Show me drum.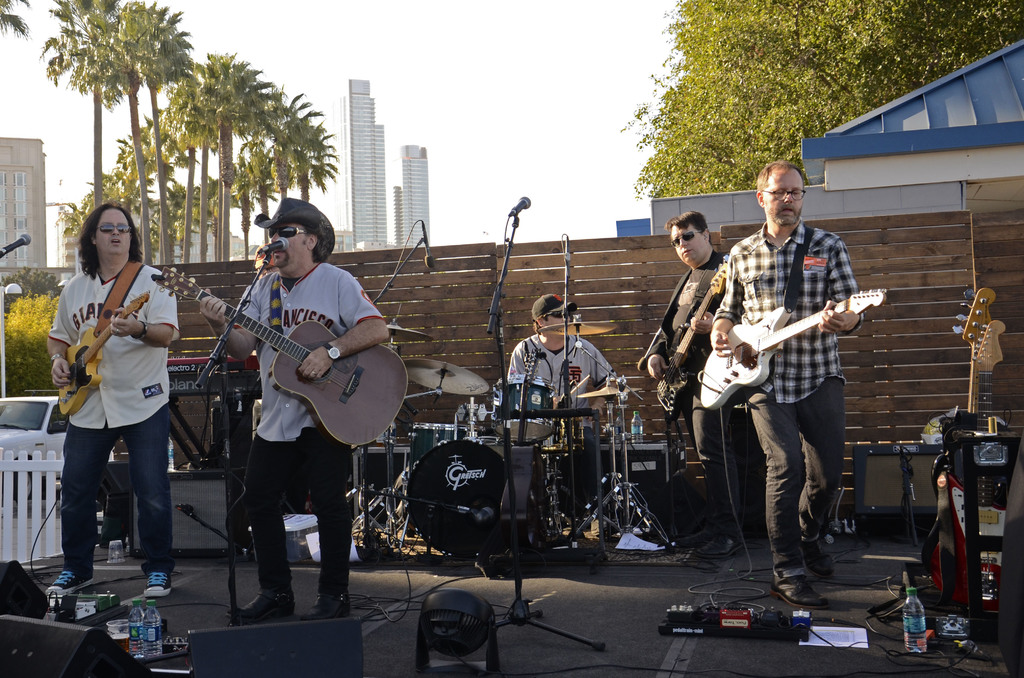
drum is here: bbox(403, 440, 543, 562).
